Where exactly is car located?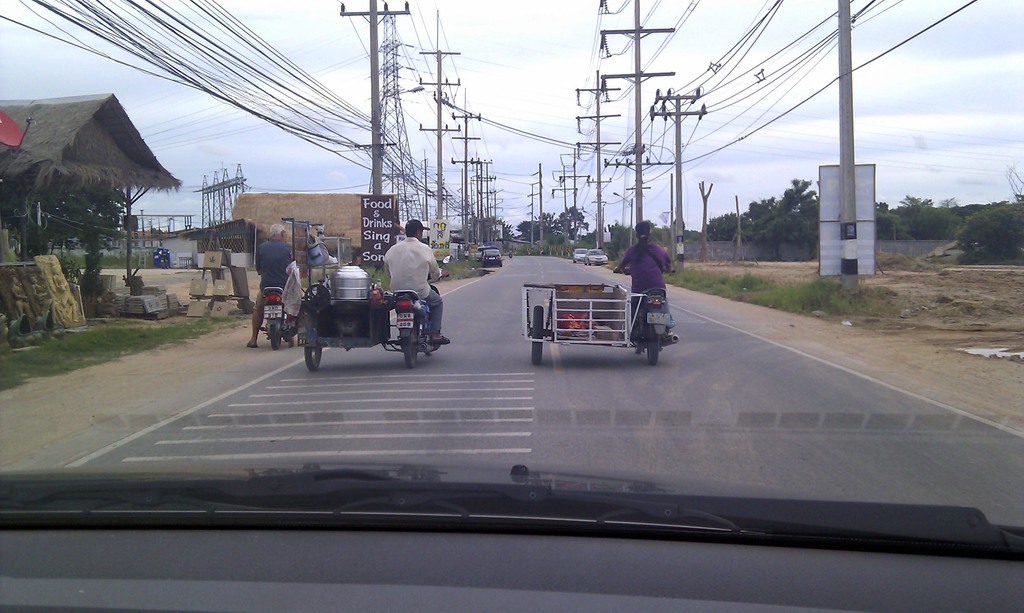
Its bounding box is bbox=[573, 250, 586, 261].
